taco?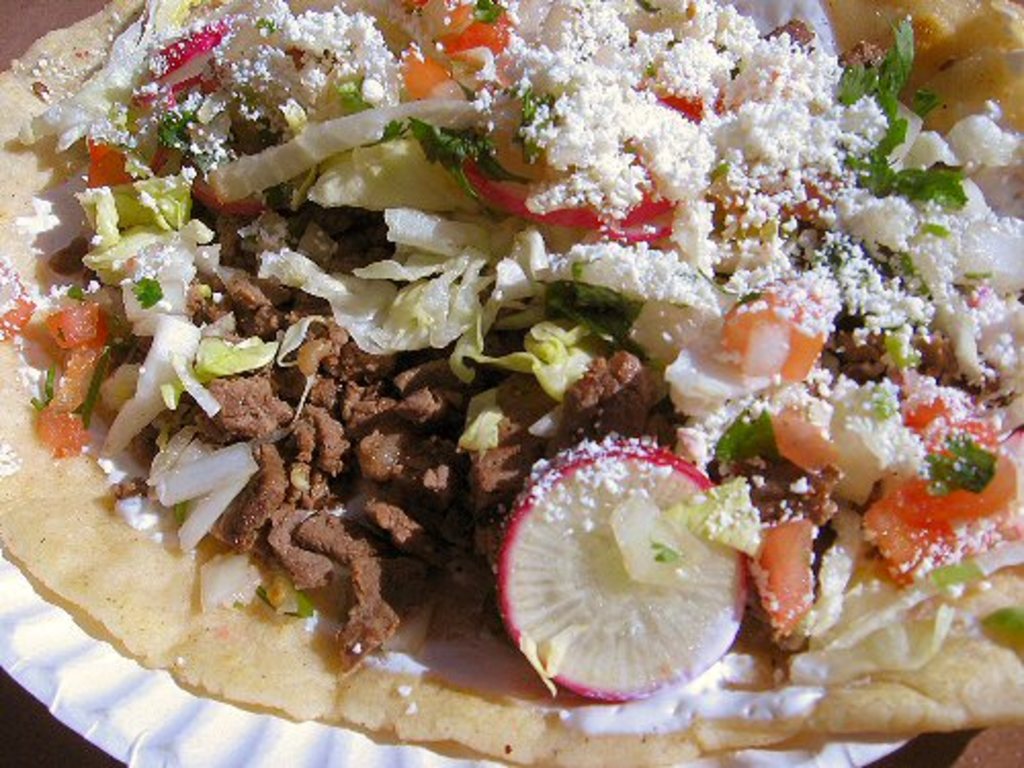
[x1=0, y1=0, x2=1022, y2=766]
